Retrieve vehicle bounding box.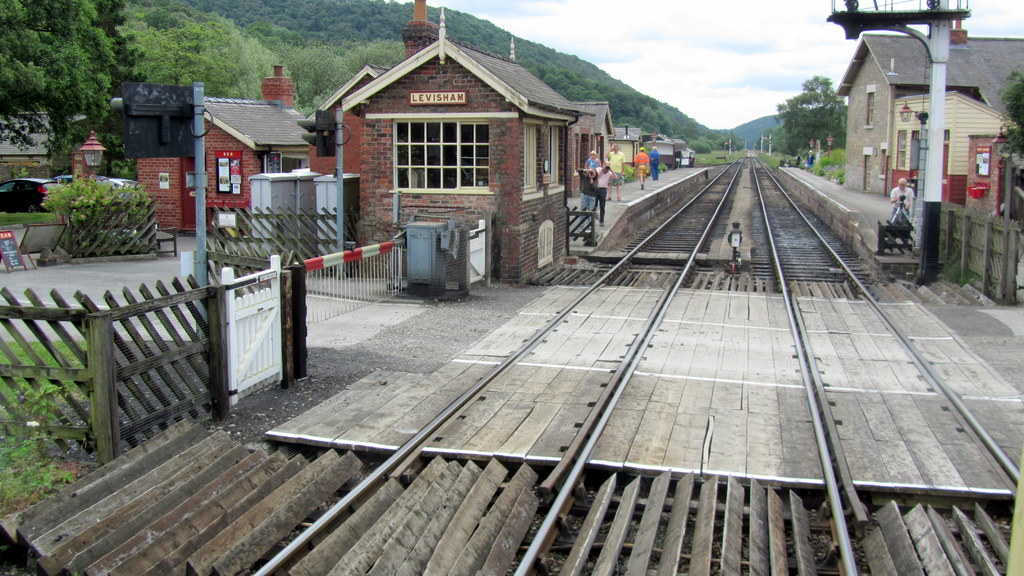
Bounding box: bbox(107, 178, 140, 196).
